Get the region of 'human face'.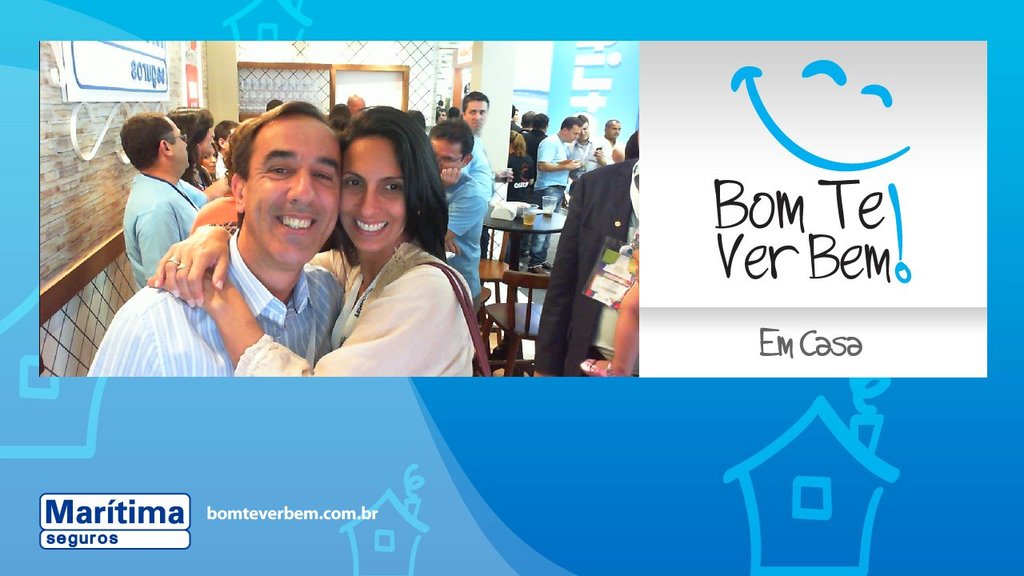
(246, 124, 346, 269).
